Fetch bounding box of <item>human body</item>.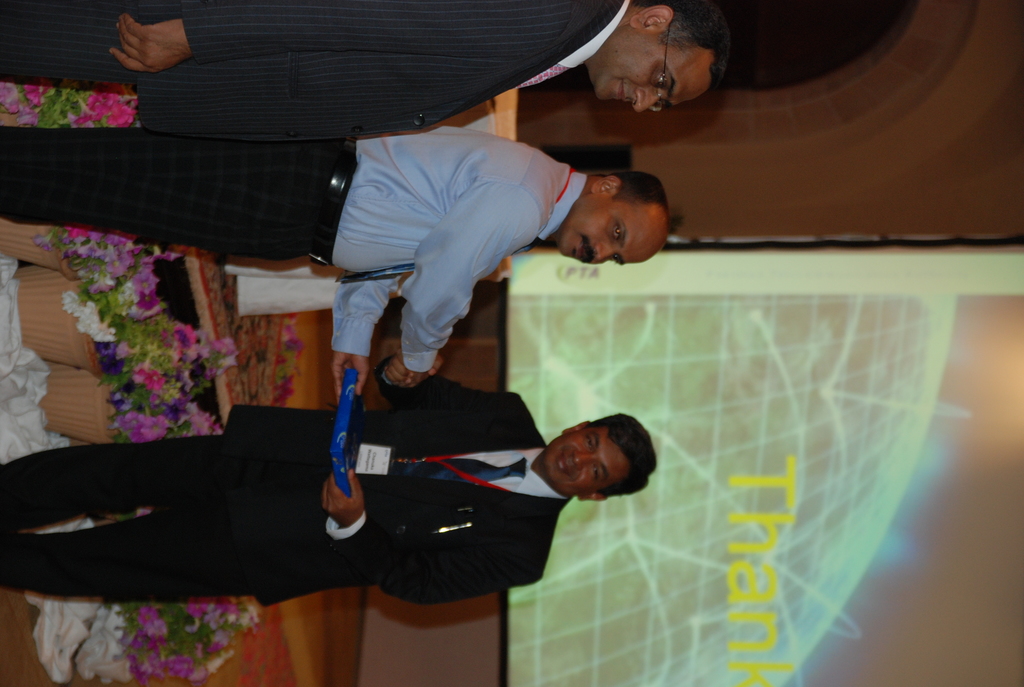
Bbox: (x1=0, y1=357, x2=564, y2=610).
